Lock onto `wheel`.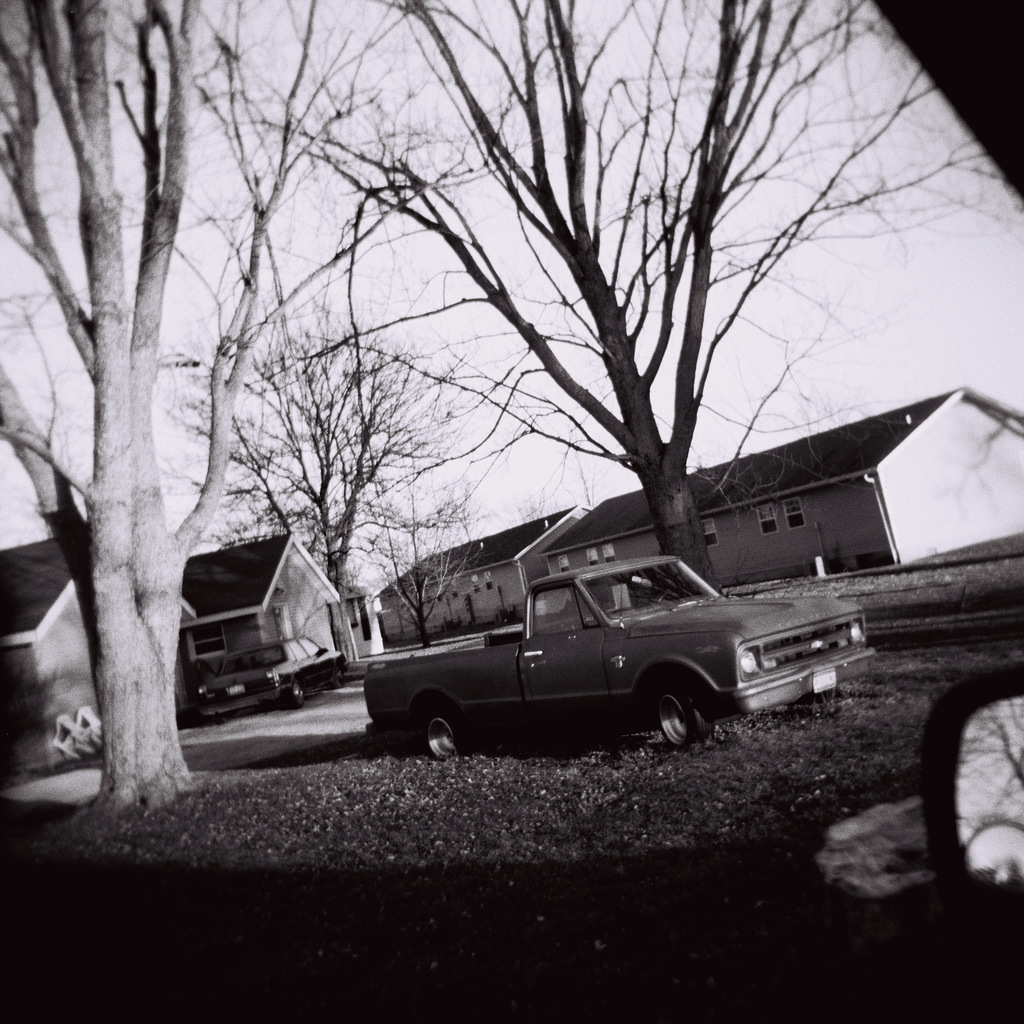
Locked: {"x1": 417, "y1": 706, "x2": 476, "y2": 776}.
